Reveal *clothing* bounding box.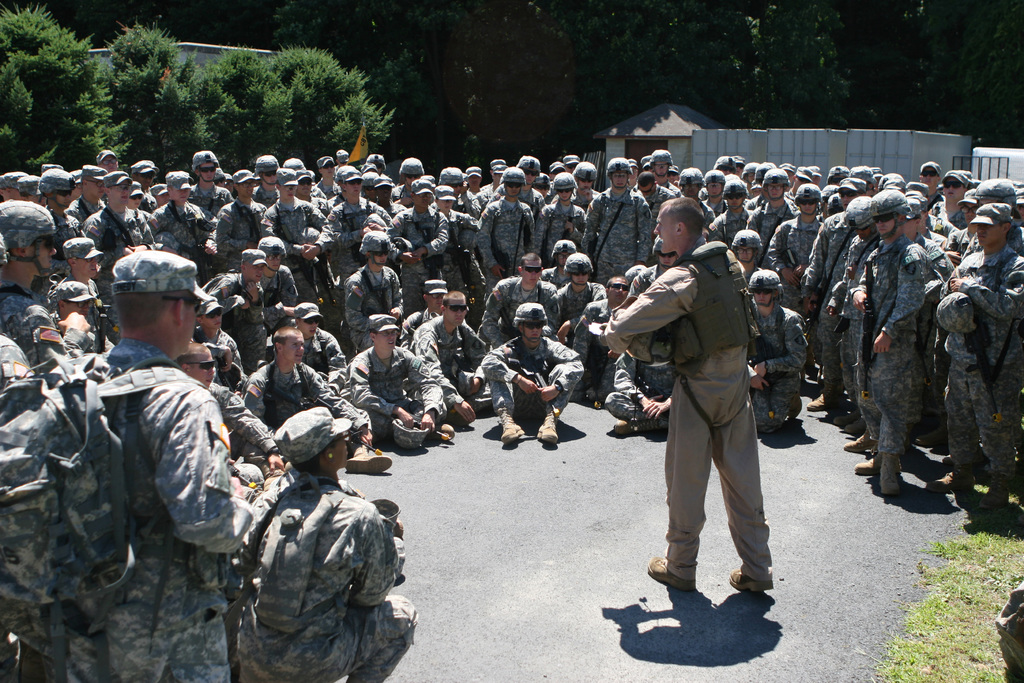
Revealed: [left=62, top=336, right=259, bottom=682].
